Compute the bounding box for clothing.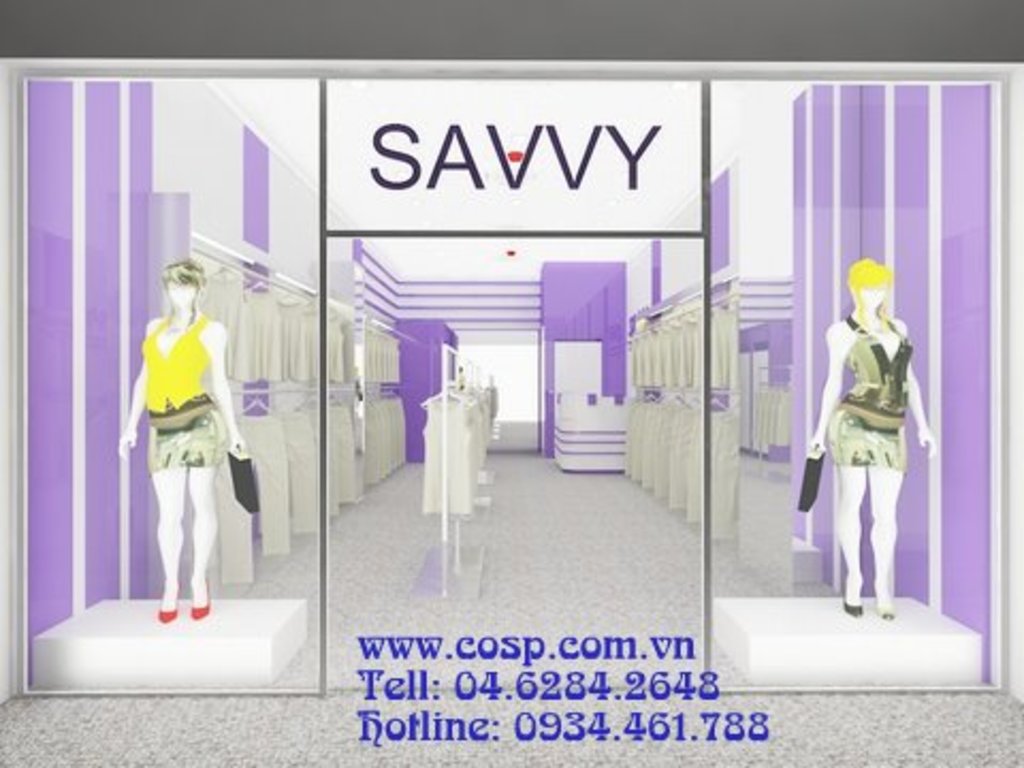
detection(218, 450, 260, 574).
